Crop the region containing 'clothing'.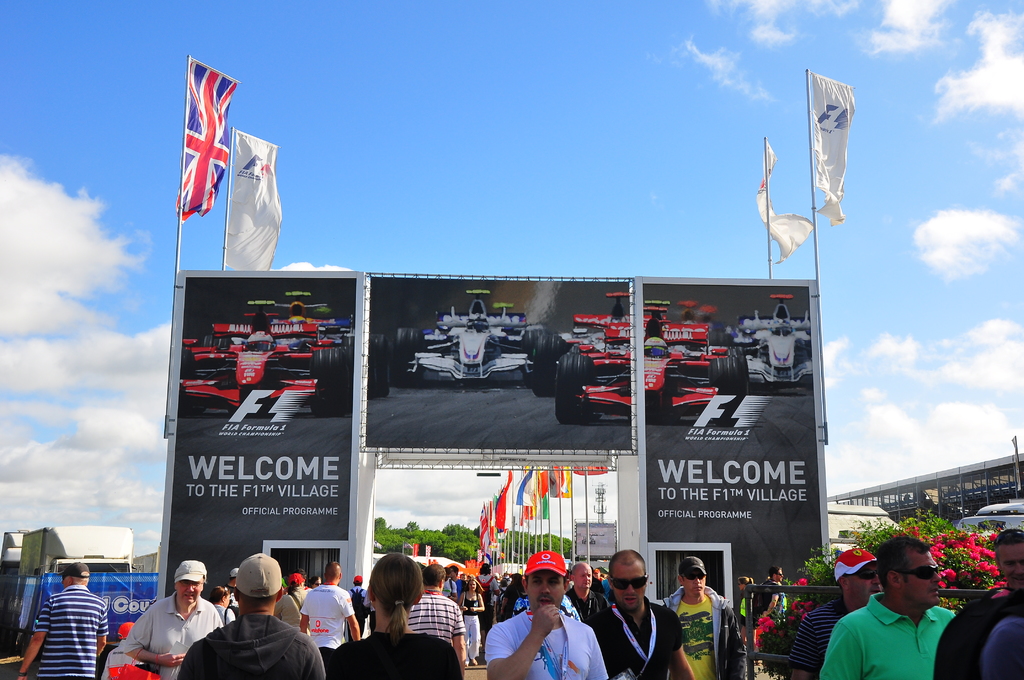
Crop region: box=[587, 604, 684, 679].
